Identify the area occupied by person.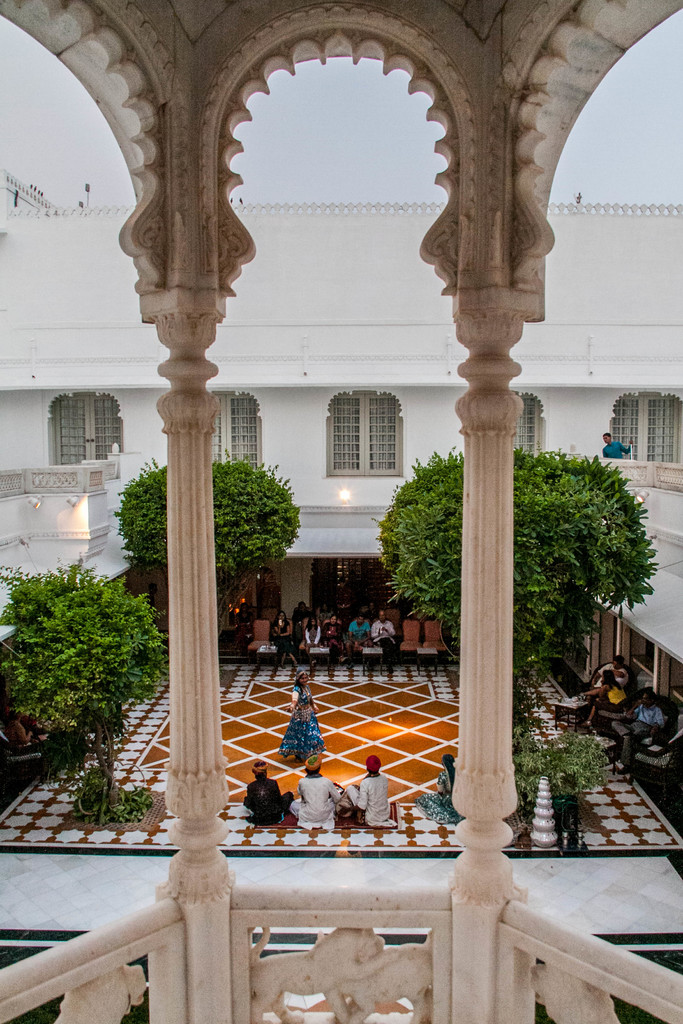
Area: 295:605:308:617.
